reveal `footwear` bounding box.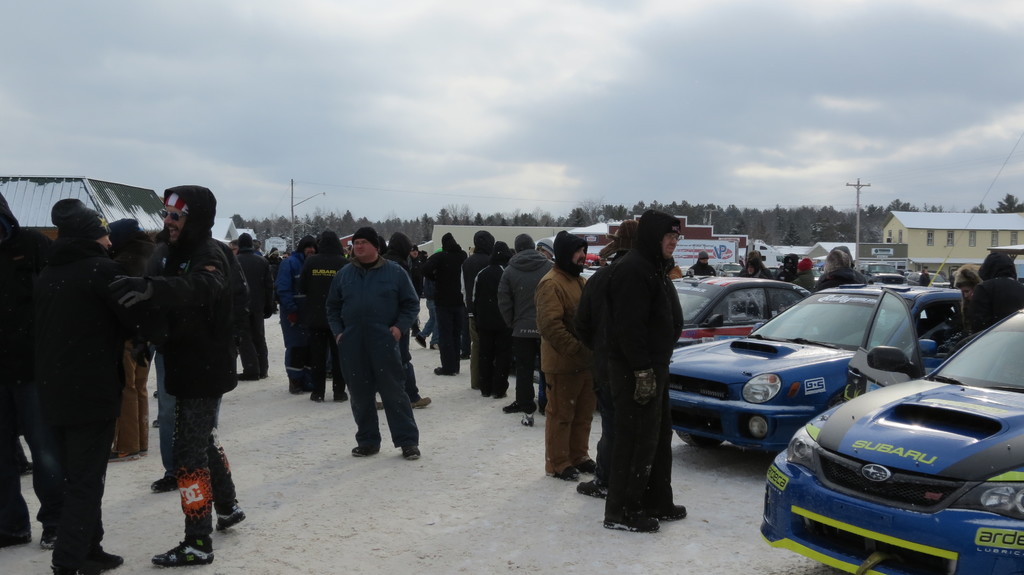
Revealed: left=52, top=544, right=125, bottom=574.
